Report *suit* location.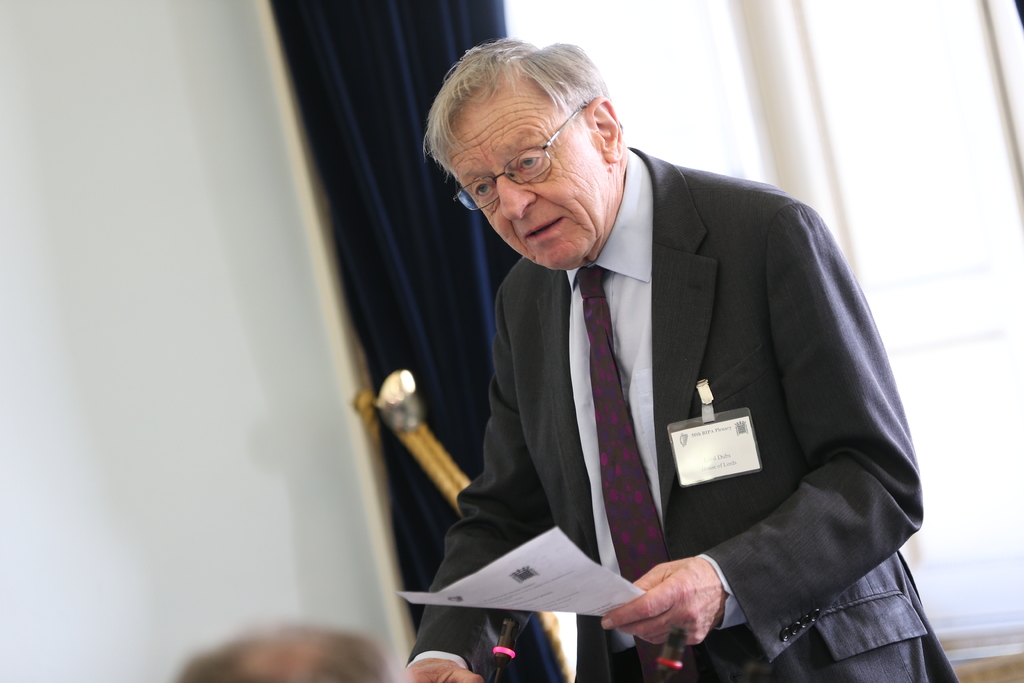
Report: (415, 83, 930, 675).
